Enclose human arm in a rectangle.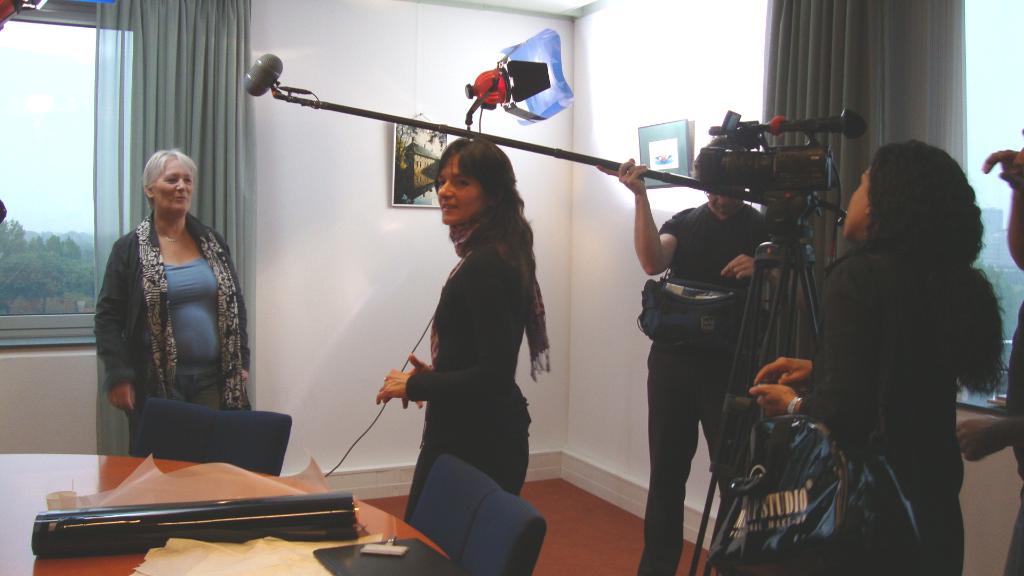
[722,217,777,280].
